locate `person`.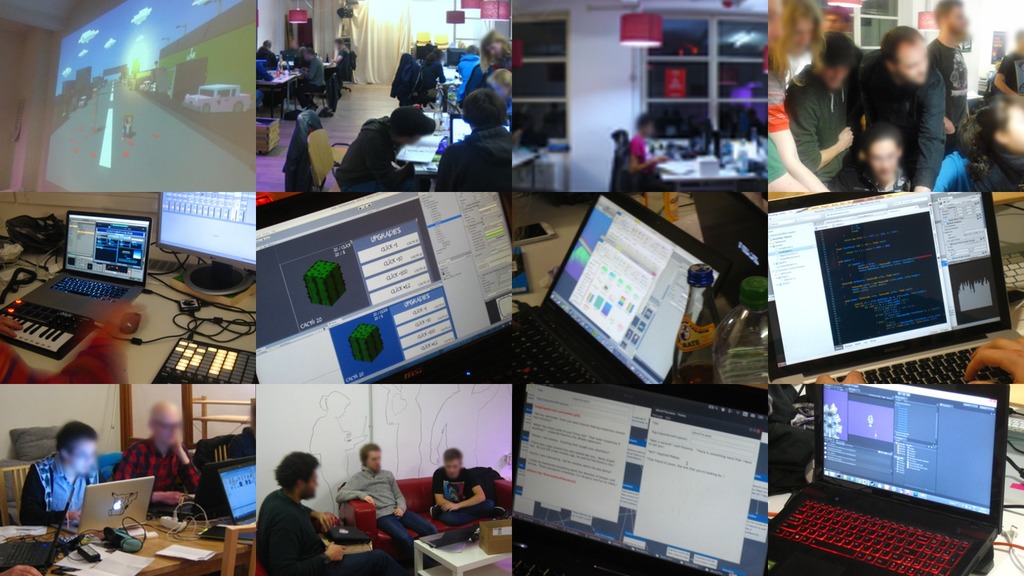
Bounding box: region(336, 104, 430, 192).
